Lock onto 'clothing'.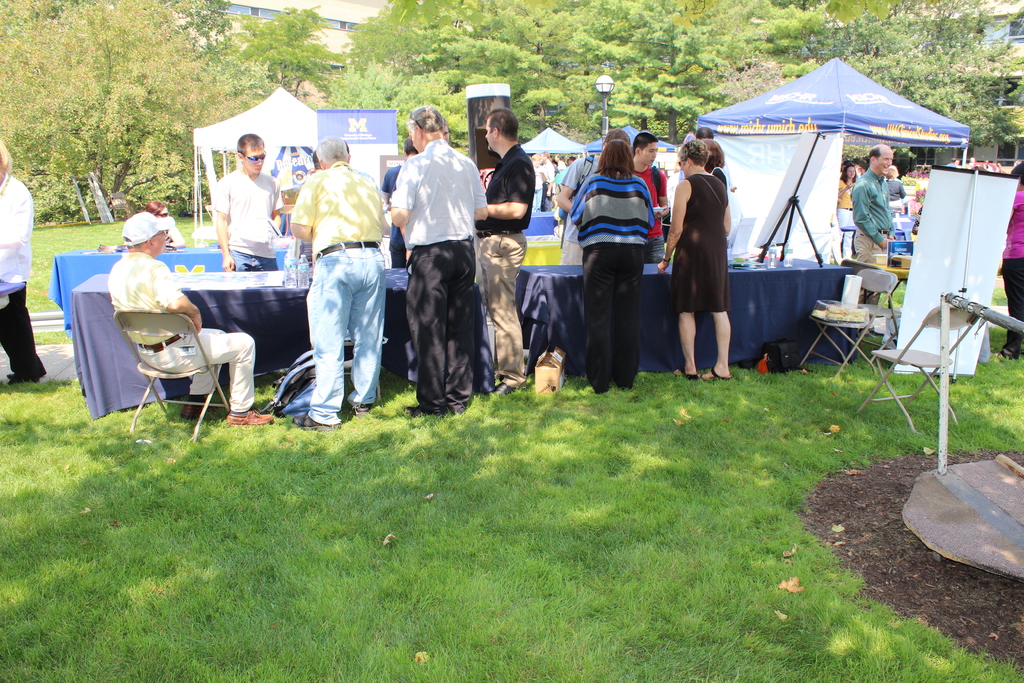
Locked: (1, 177, 40, 397).
